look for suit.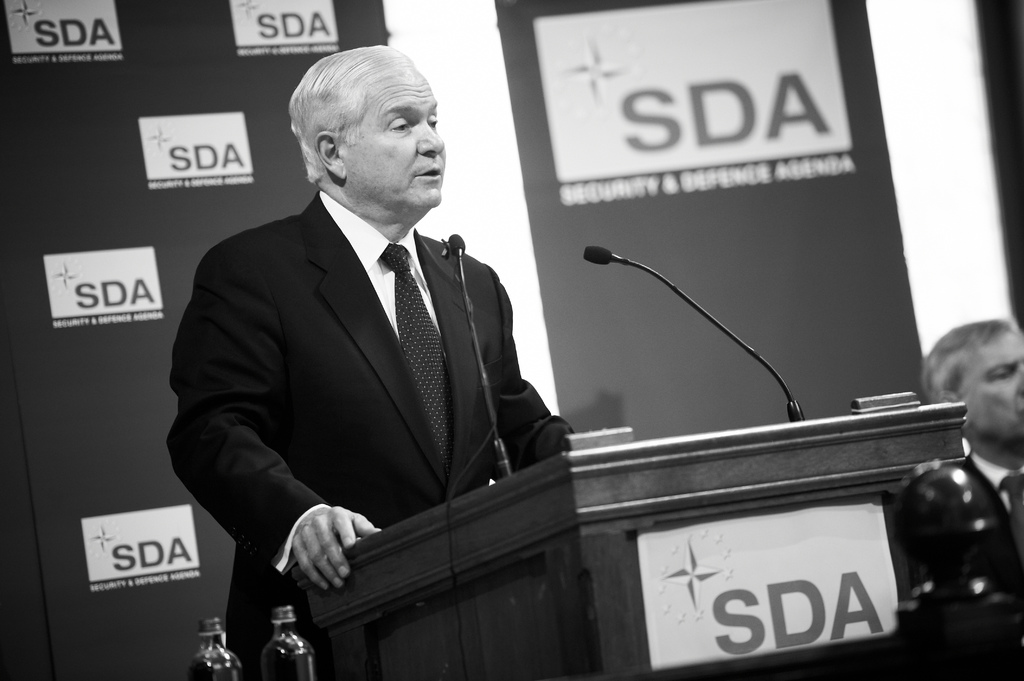
Found: <box>177,108,575,595</box>.
